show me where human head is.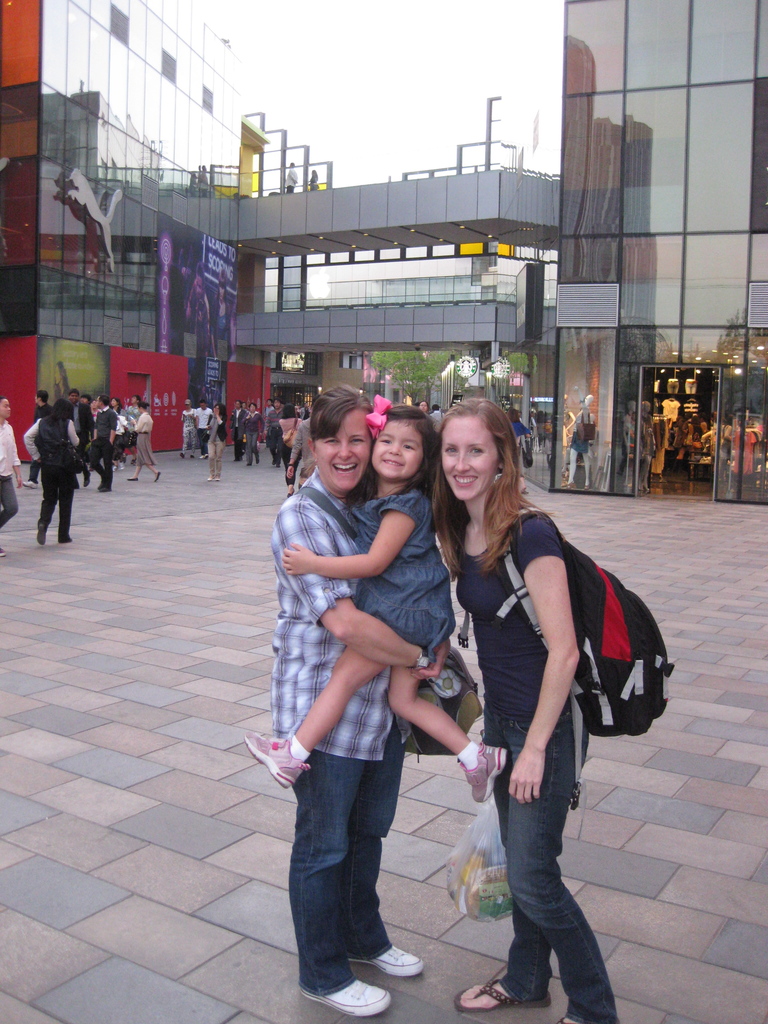
human head is at [left=282, top=402, right=294, bottom=417].
